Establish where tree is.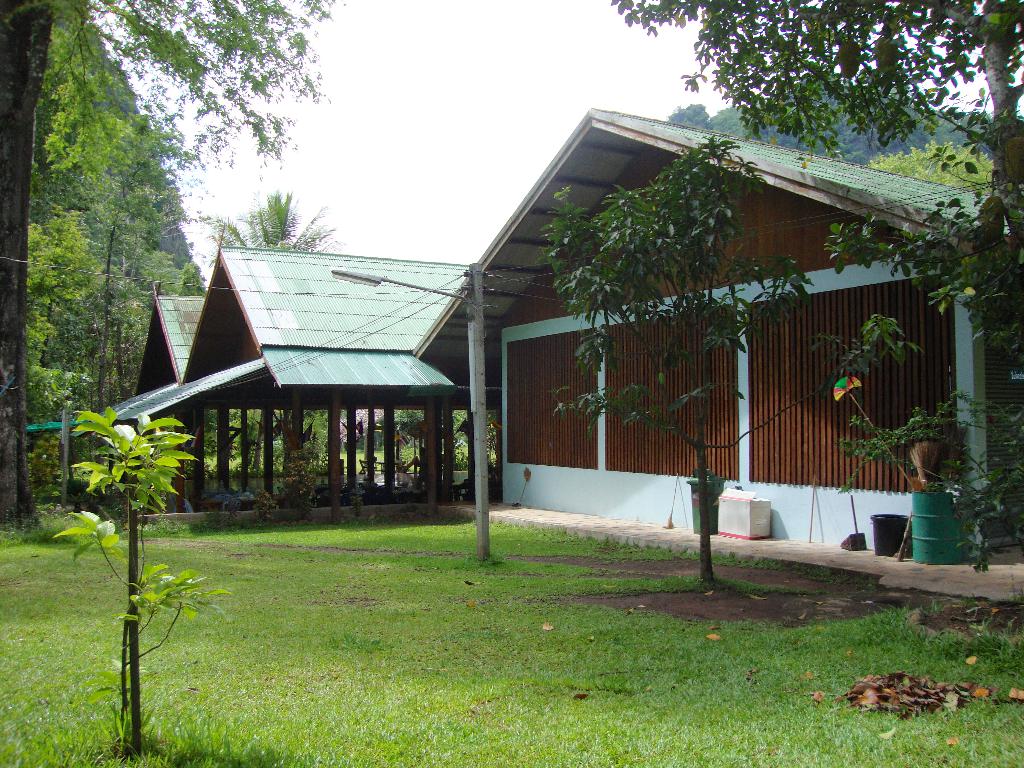
Established at <bbox>870, 141, 1003, 202</bbox>.
